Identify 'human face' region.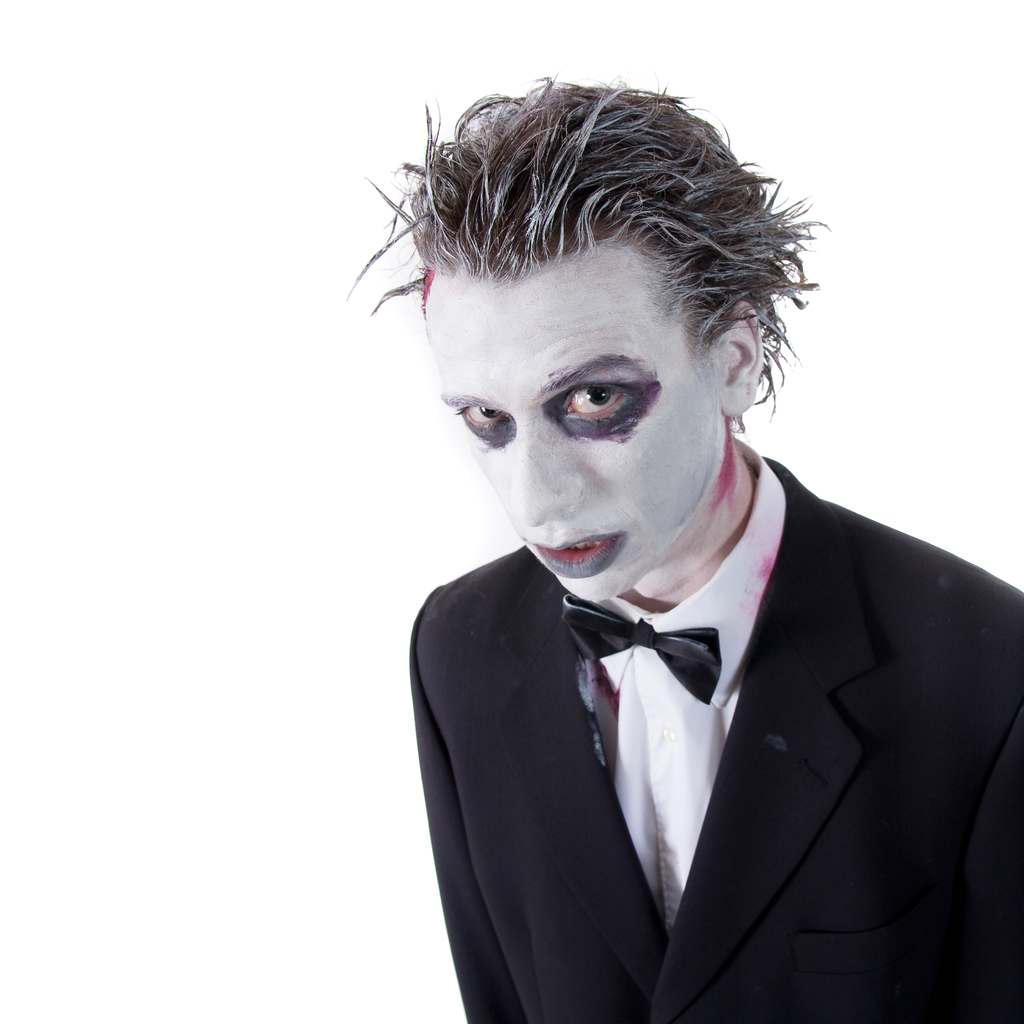
Region: (left=431, top=279, right=728, bottom=601).
